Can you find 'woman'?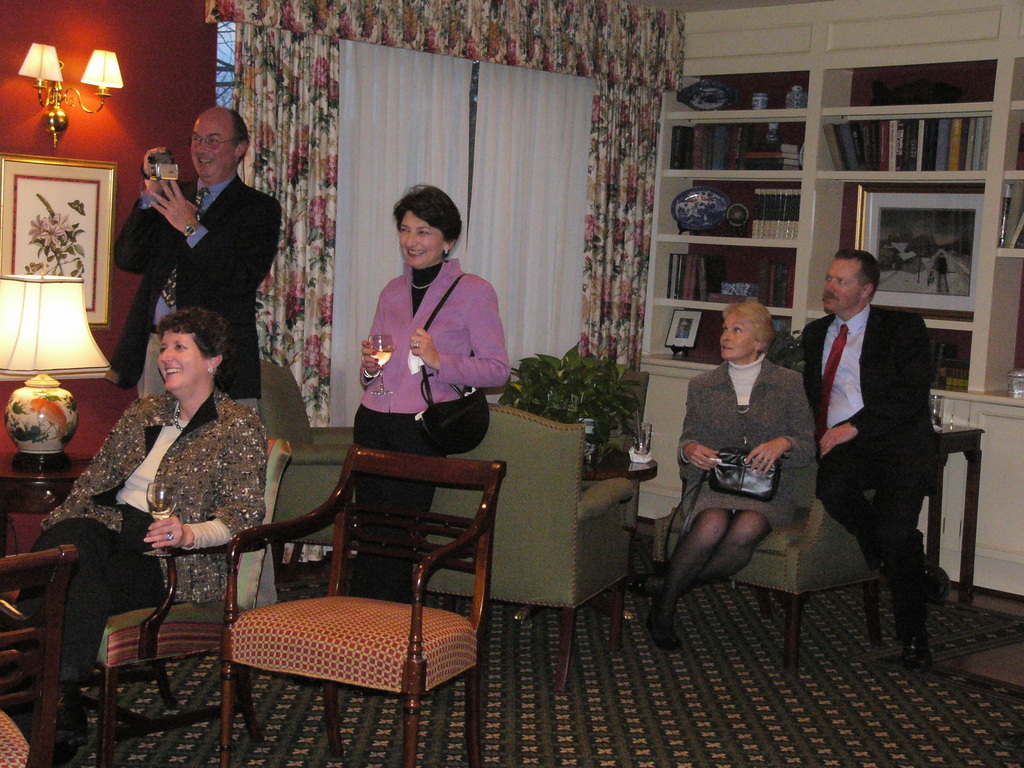
Yes, bounding box: [0, 308, 268, 767].
